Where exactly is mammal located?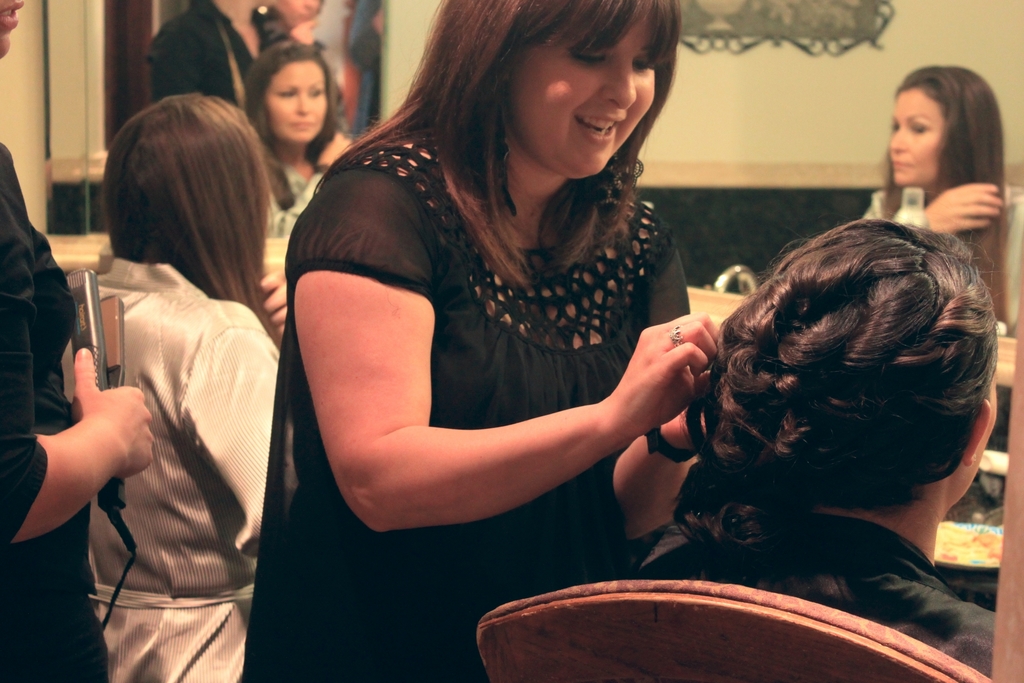
Its bounding box is 239, 0, 723, 682.
